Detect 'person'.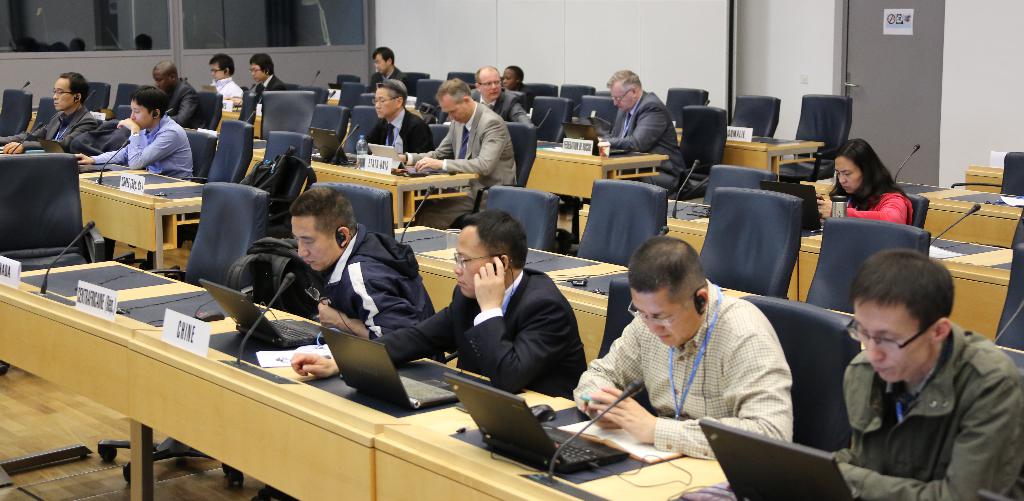
Detected at (595,69,692,196).
